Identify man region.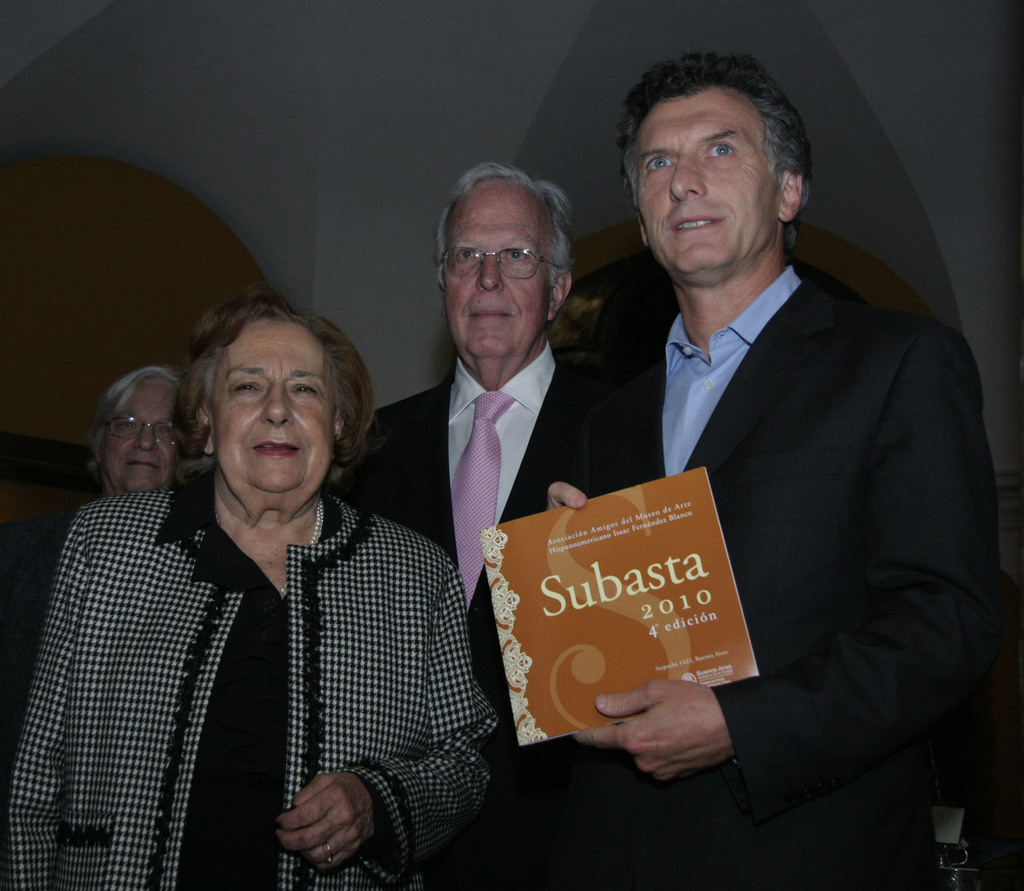
Region: bbox(339, 157, 594, 728).
